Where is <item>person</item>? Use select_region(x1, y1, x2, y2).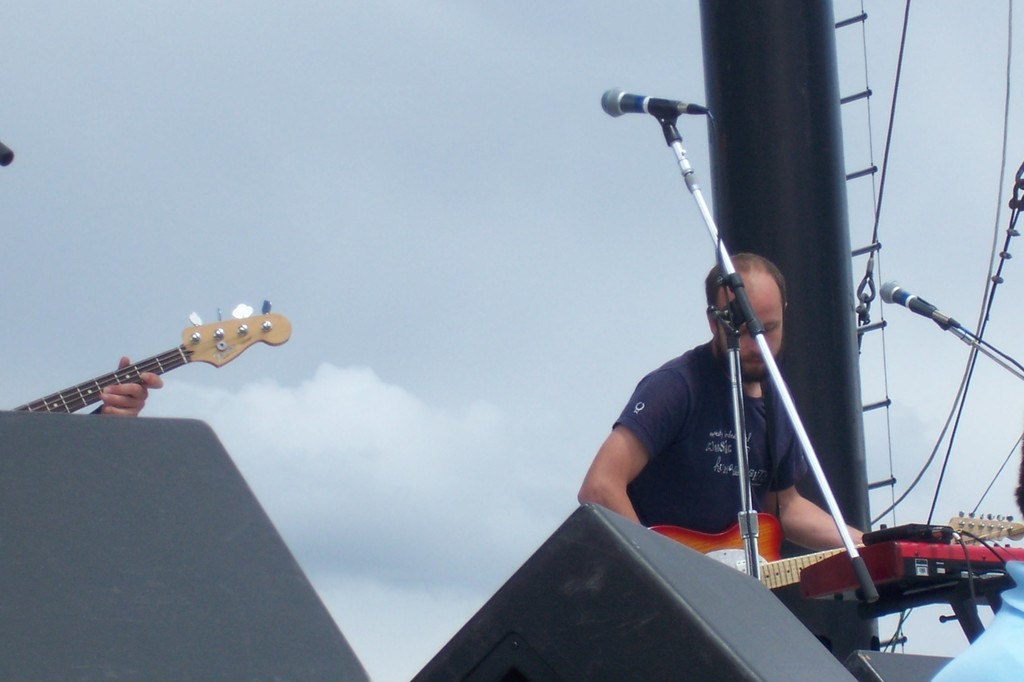
select_region(572, 254, 879, 549).
